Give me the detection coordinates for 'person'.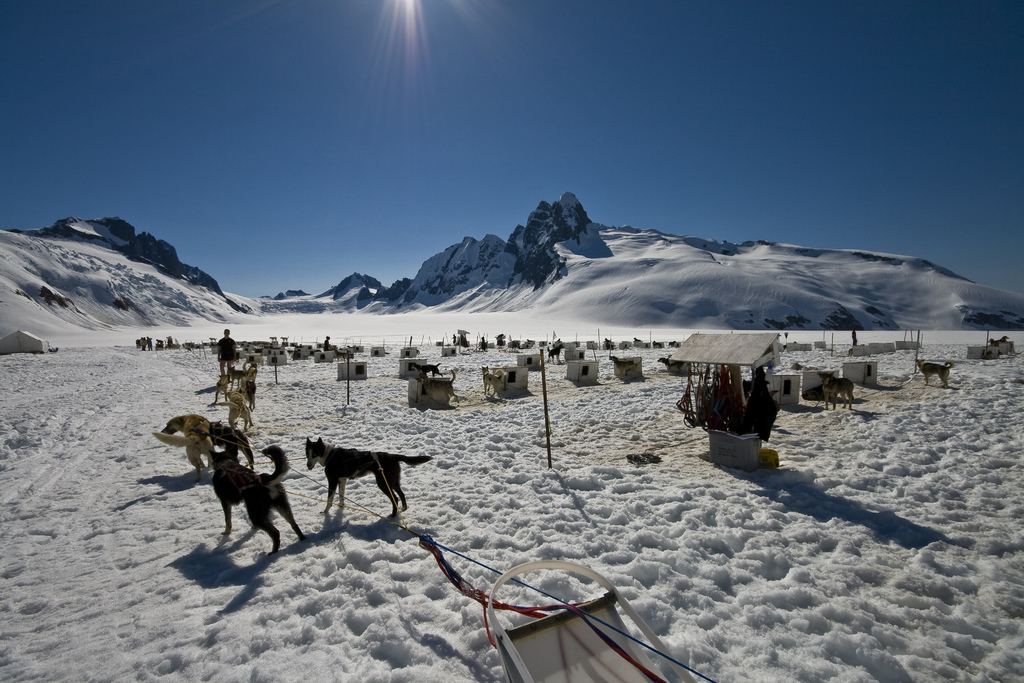
x1=473, y1=333, x2=488, y2=352.
